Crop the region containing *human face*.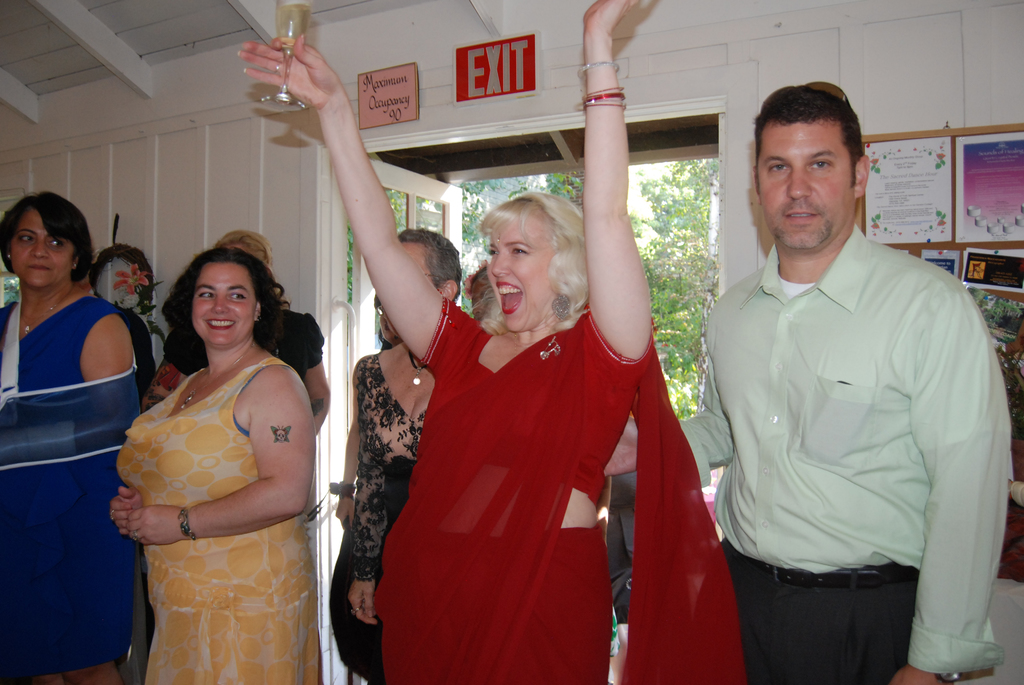
Crop region: 755 122 852 248.
